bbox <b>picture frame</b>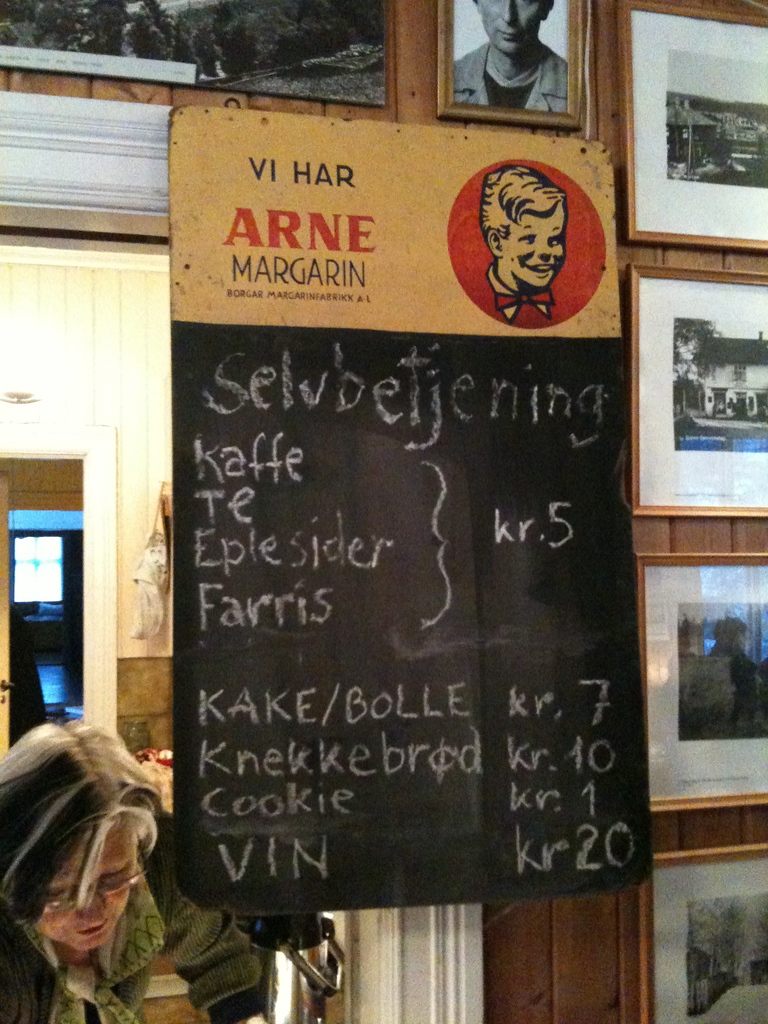
rect(435, 0, 583, 129)
